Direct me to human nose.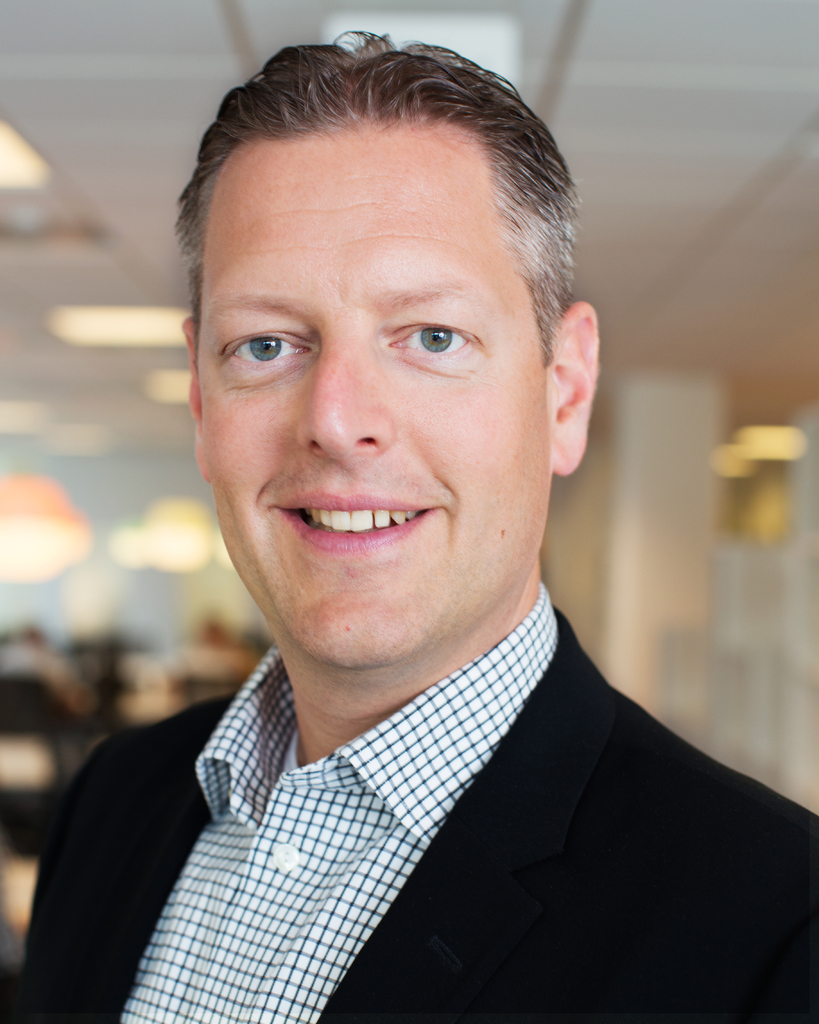
Direction: <region>292, 346, 400, 450</region>.
